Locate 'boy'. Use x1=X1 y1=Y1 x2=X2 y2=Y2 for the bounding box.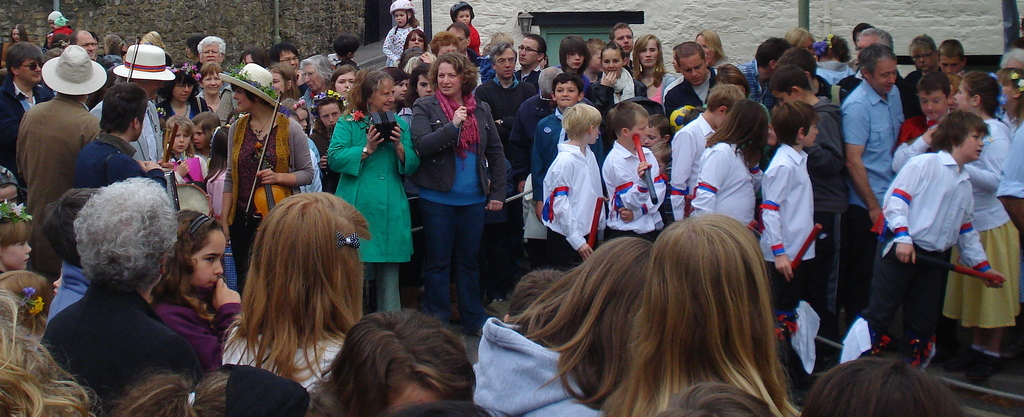
x1=891 y1=69 x2=949 y2=178.
